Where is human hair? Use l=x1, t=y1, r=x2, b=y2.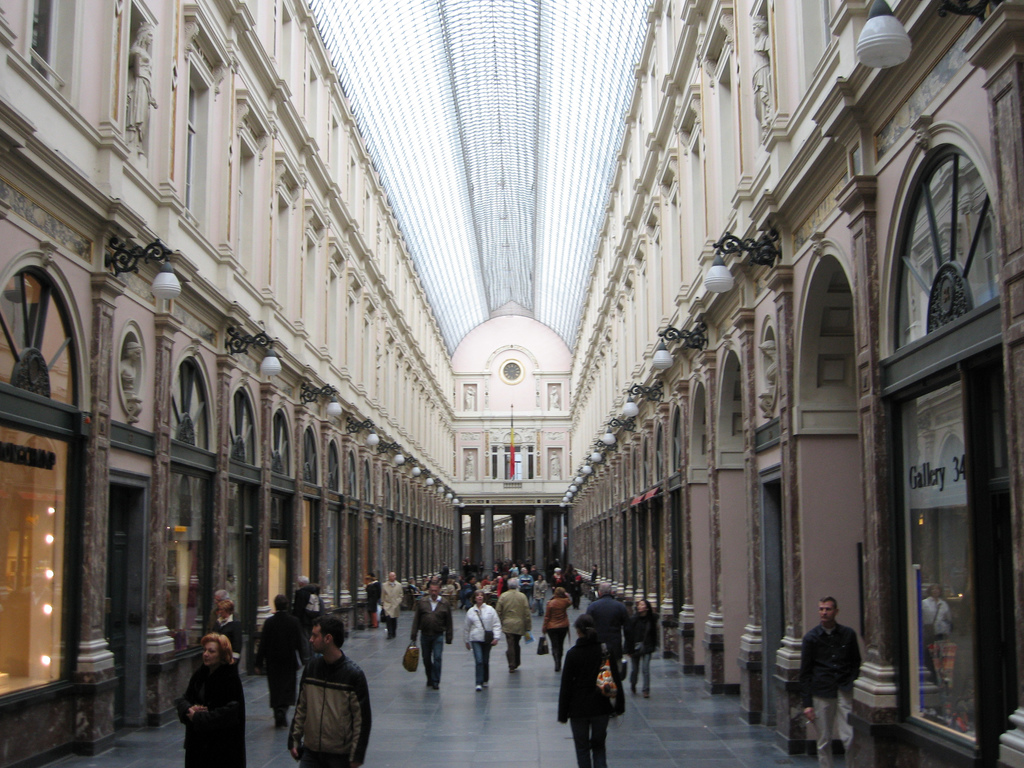
l=551, t=588, r=568, b=601.
